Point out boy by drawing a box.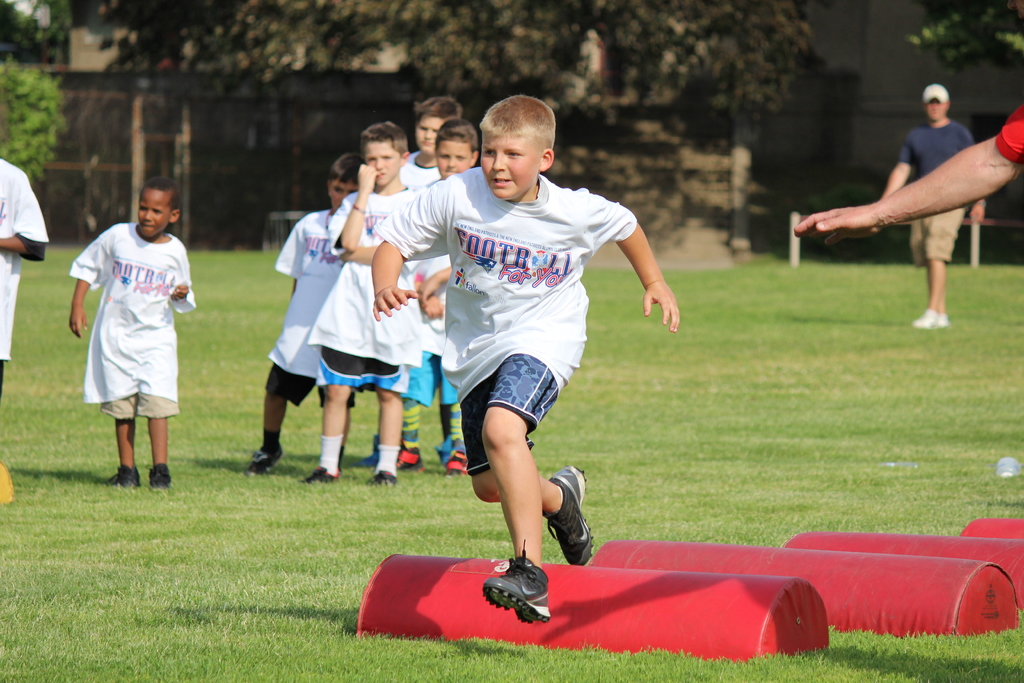
[0, 156, 48, 504].
